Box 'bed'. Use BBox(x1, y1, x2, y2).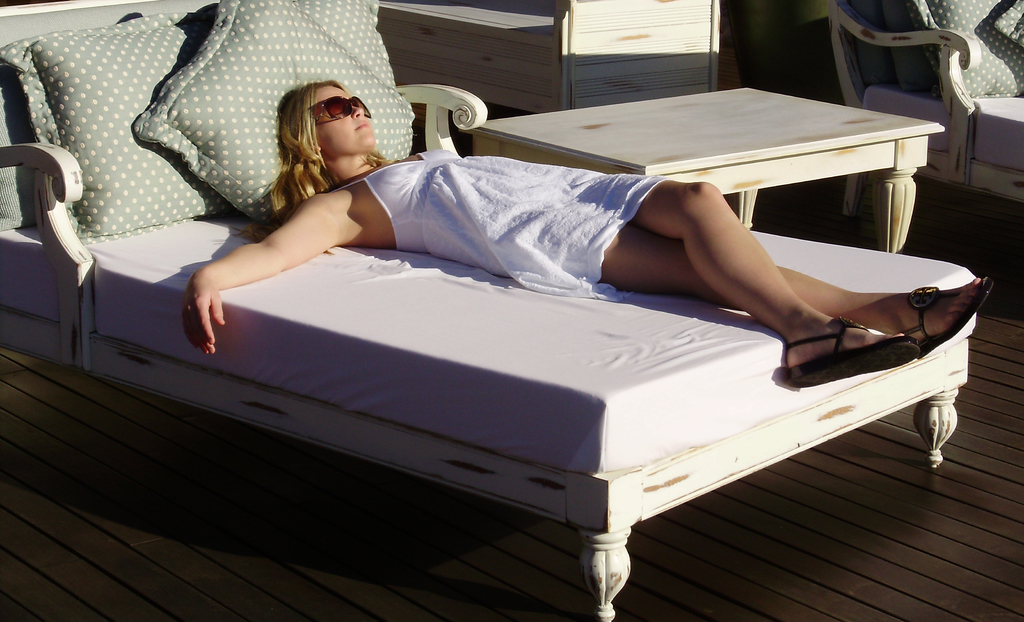
BBox(10, 33, 998, 580).
